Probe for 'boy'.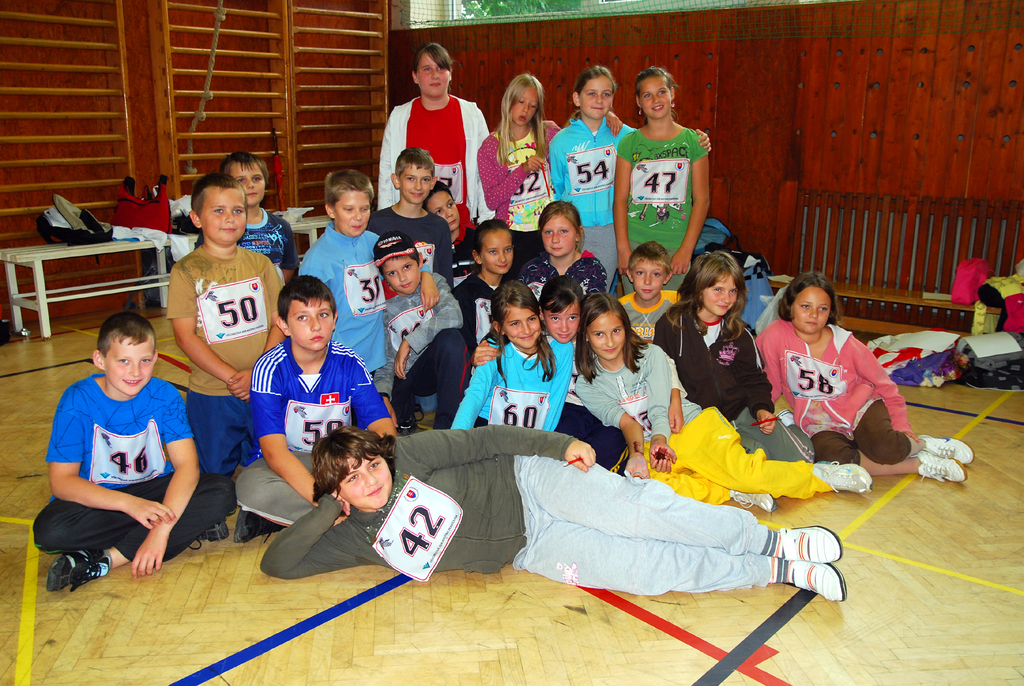
Probe result: bbox=[37, 282, 209, 612].
